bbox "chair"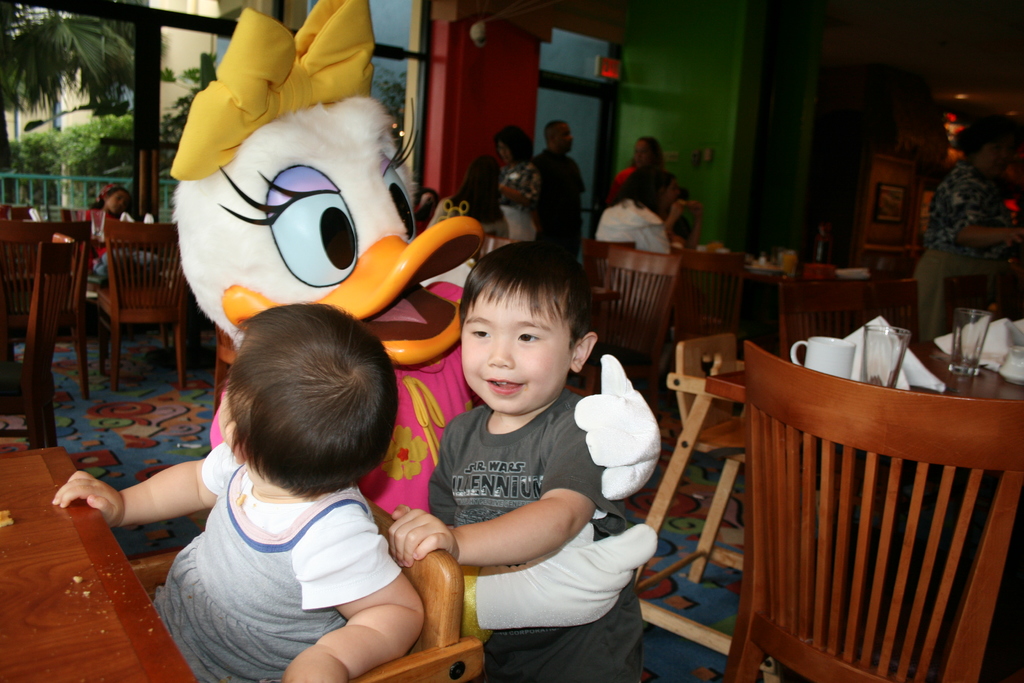
(x1=0, y1=241, x2=83, y2=451)
